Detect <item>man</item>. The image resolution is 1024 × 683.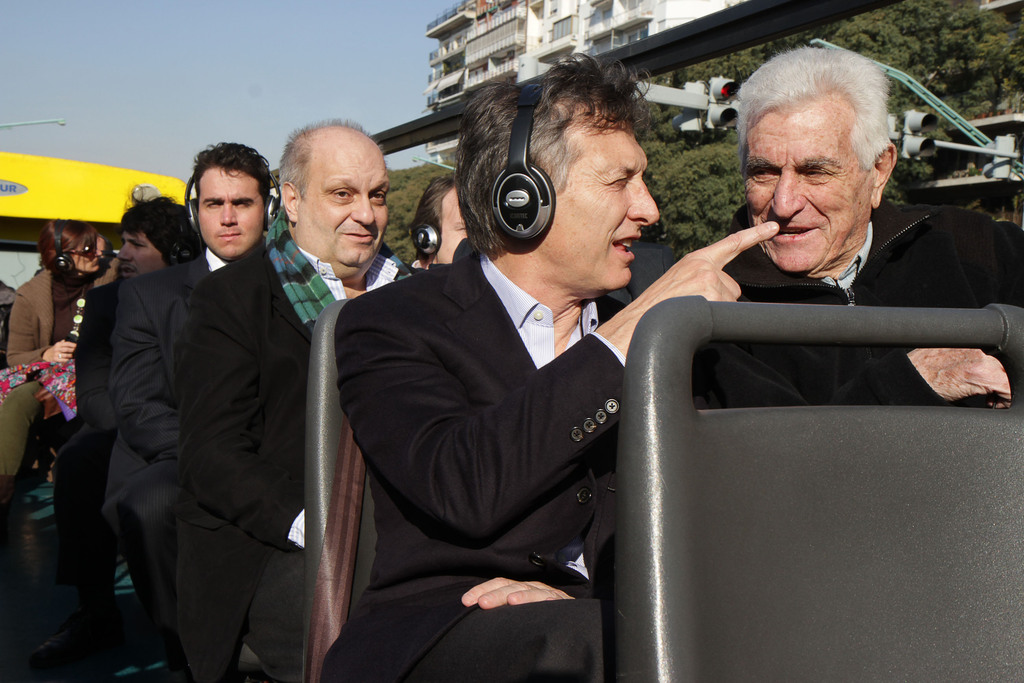
[left=0, top=277, right=18, bottom=377].
